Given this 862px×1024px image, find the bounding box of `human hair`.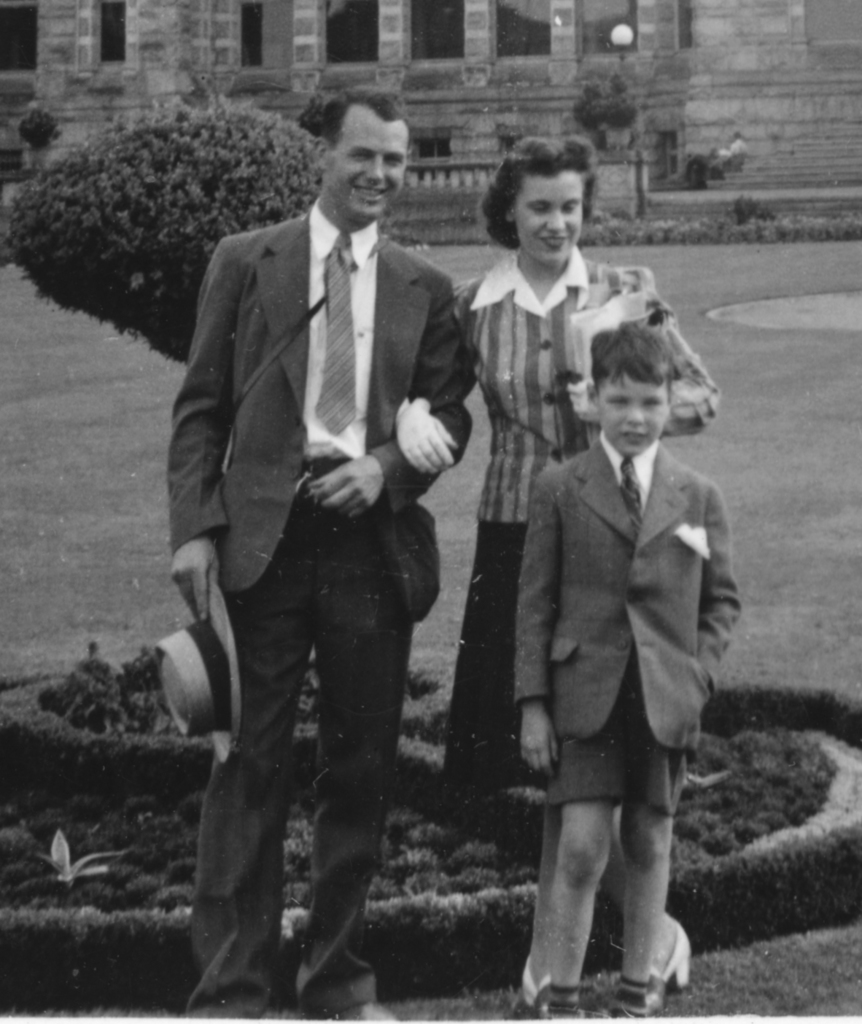
<box>586,322,682,410</box>.
